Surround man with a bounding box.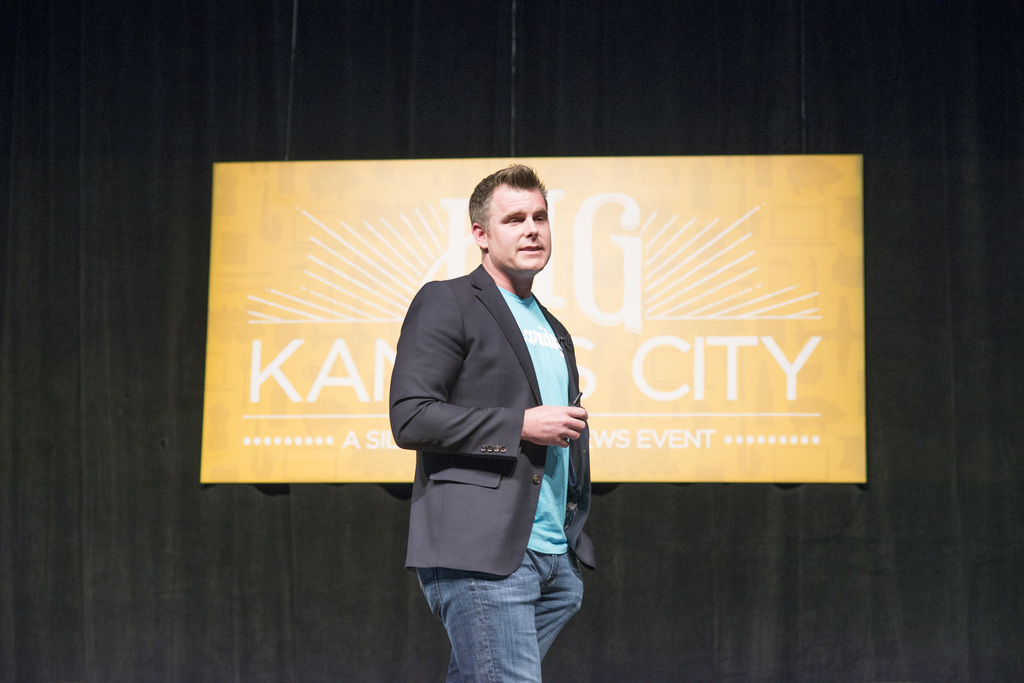
<box>391,154,612,664</box>.
